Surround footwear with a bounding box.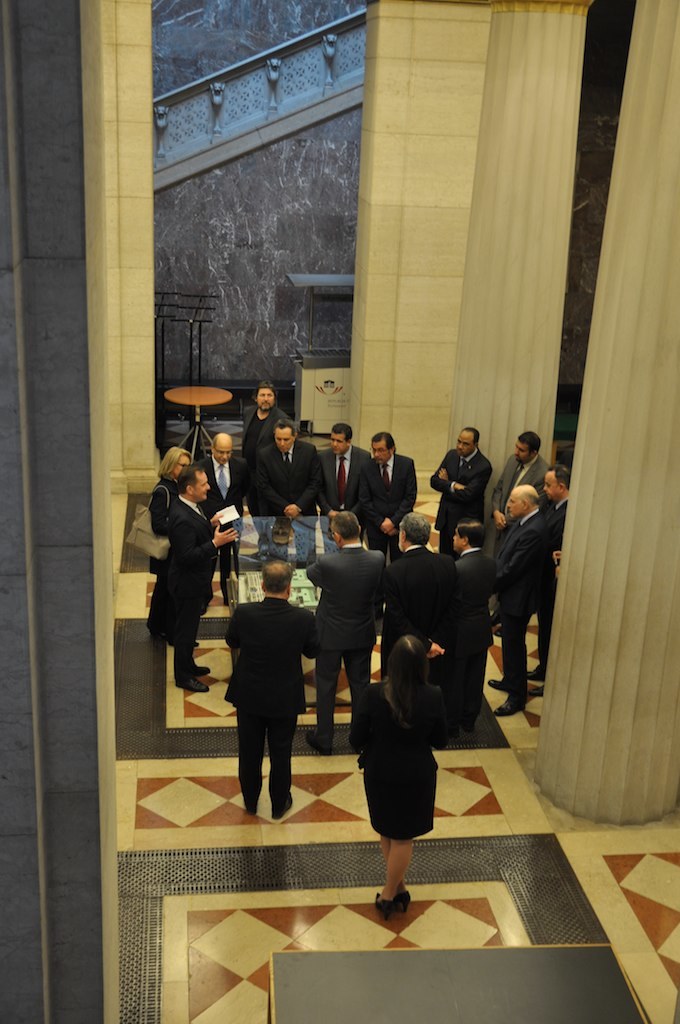
crop(248, 793, 262, 816).
